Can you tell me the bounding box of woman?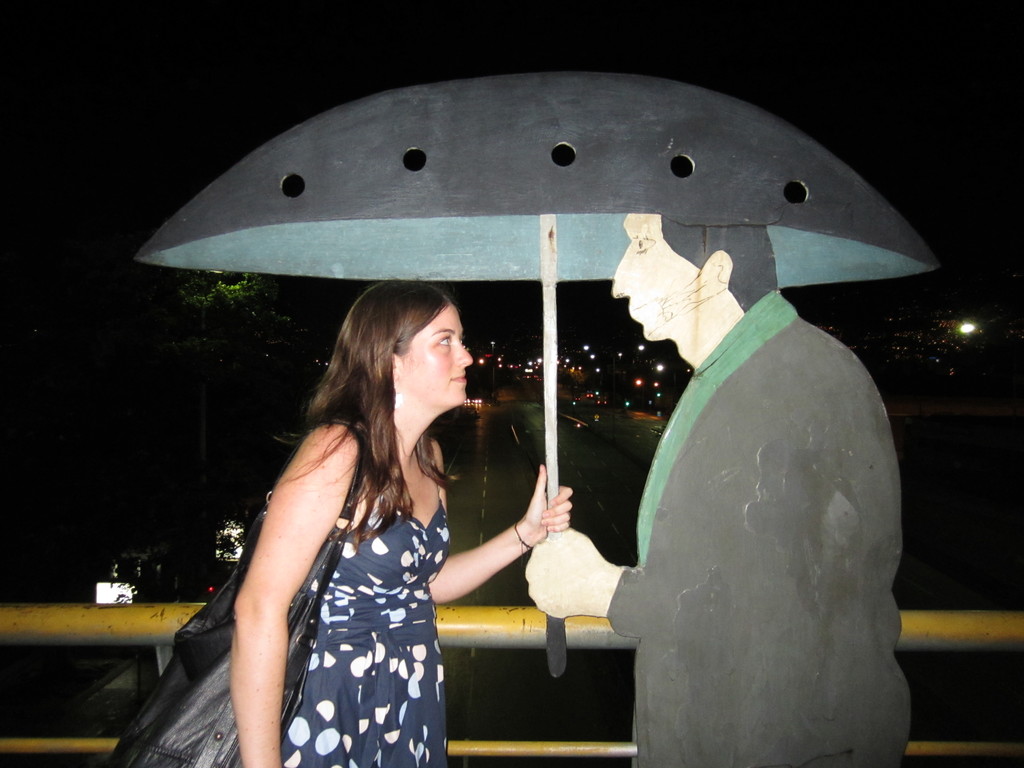
crop(217, 278, 574, 767).
